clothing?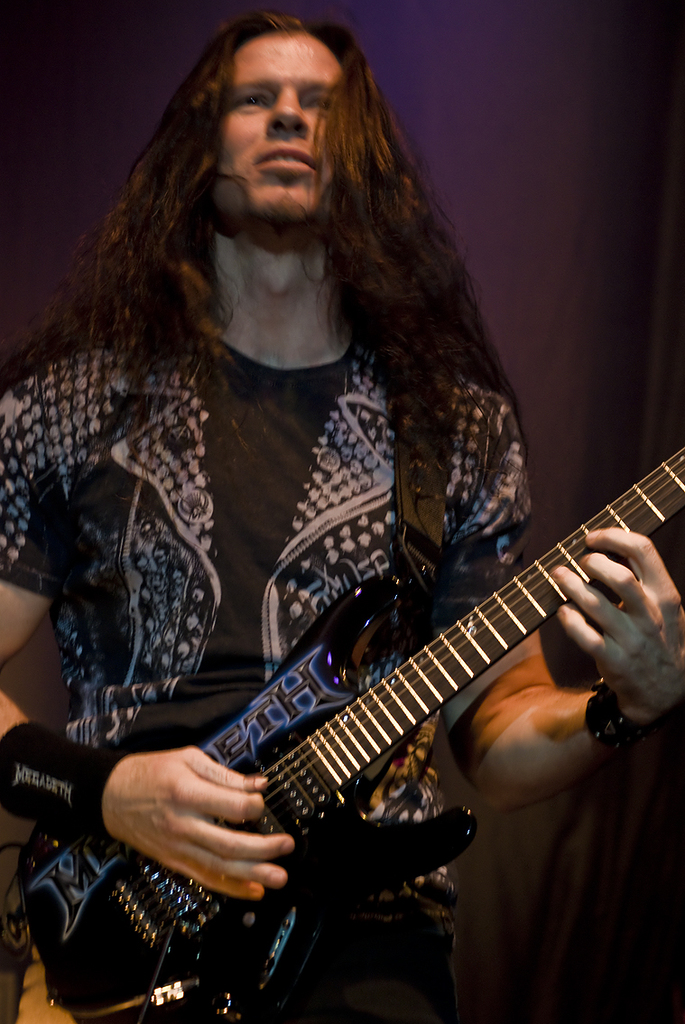
[x1=0, y1=277, x2=539, y2=1017]
